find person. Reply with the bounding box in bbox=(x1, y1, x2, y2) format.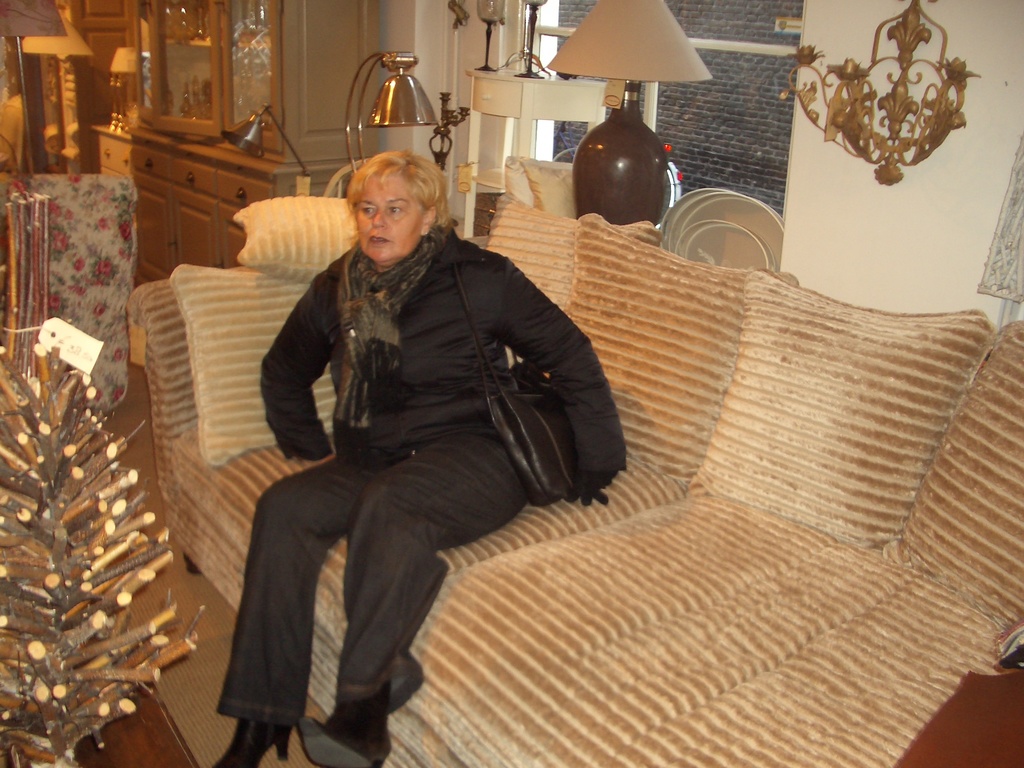
bbox=(215, 147, 630, 767).
